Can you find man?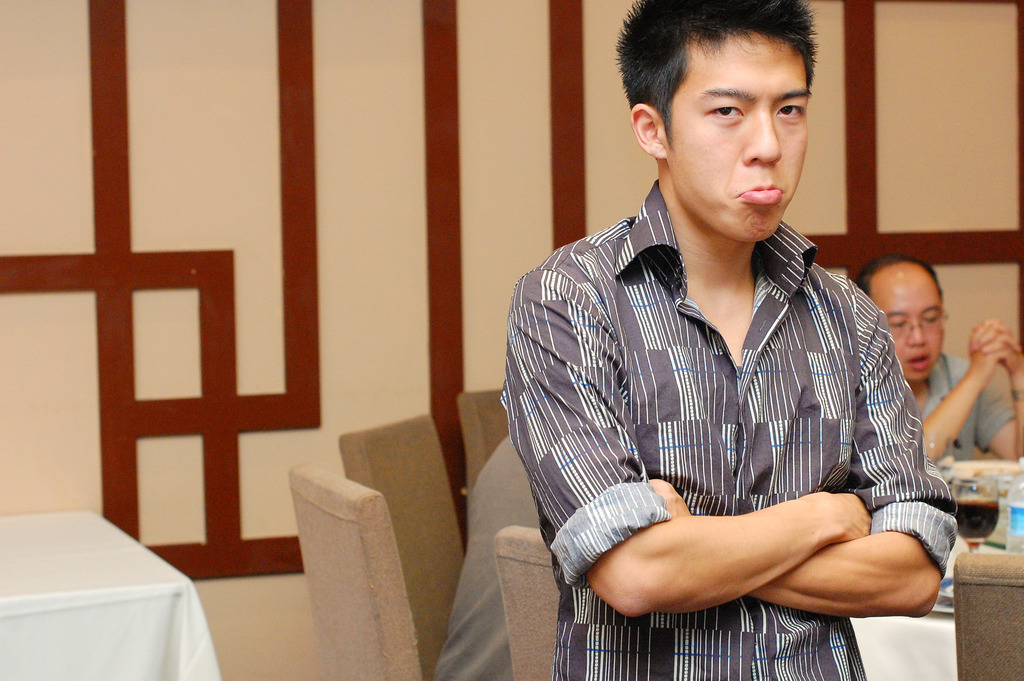
Yes, bounding box: locate(527, 97, 973, 669).
